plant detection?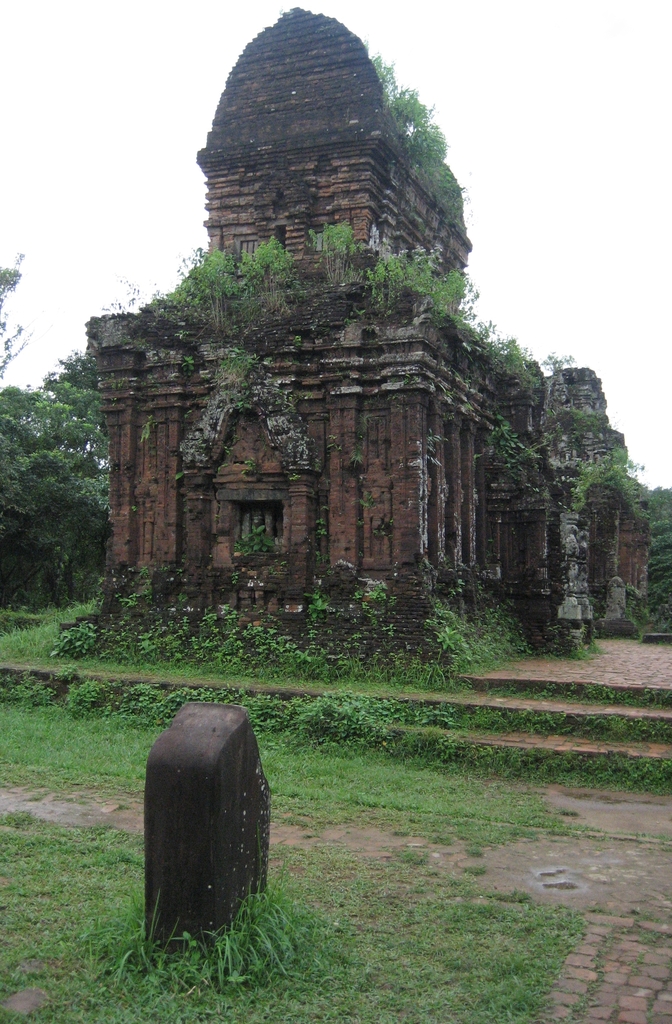
bbox(45, 623, 104, 659)
